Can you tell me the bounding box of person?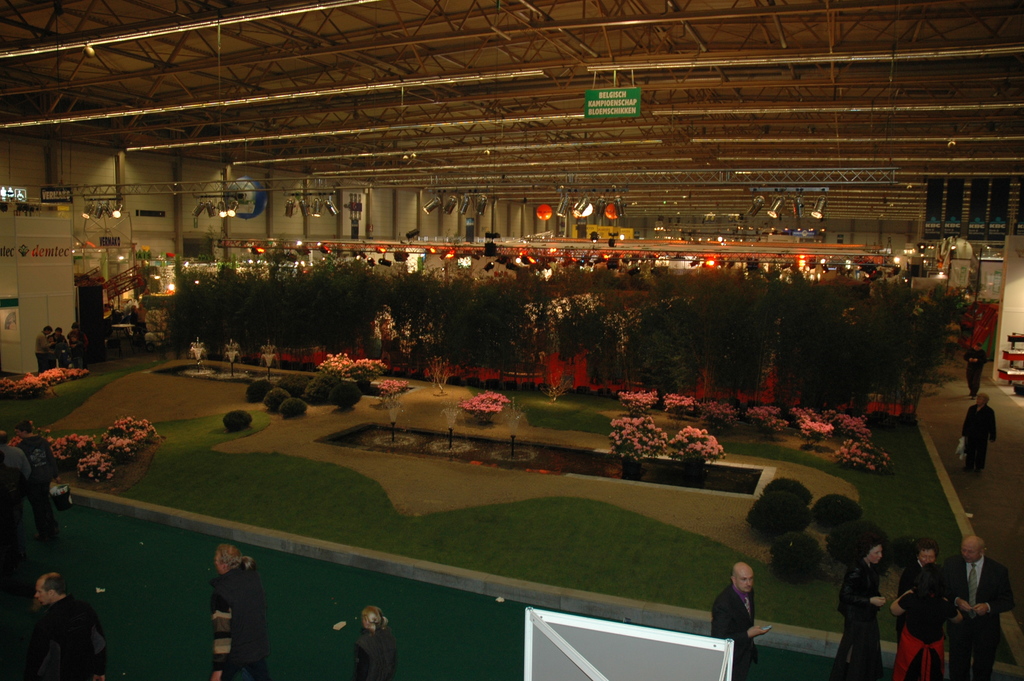
select_region(959, 393, 999, 479).
